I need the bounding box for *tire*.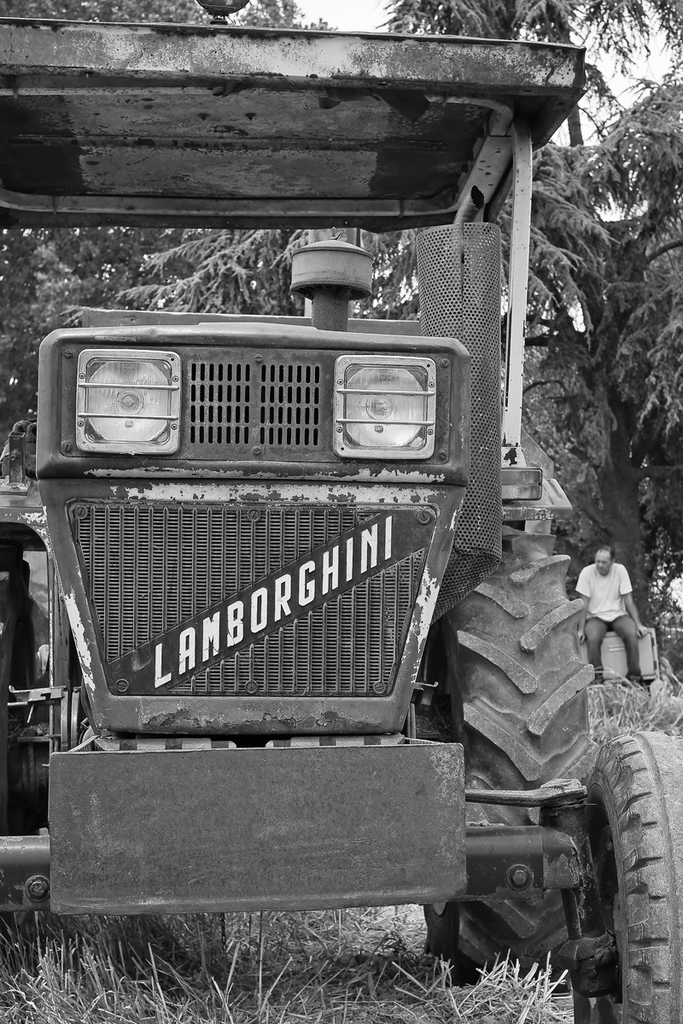
Here it is: {"left": 424, "top": 527, "right": 594, "bottom": 984}.
